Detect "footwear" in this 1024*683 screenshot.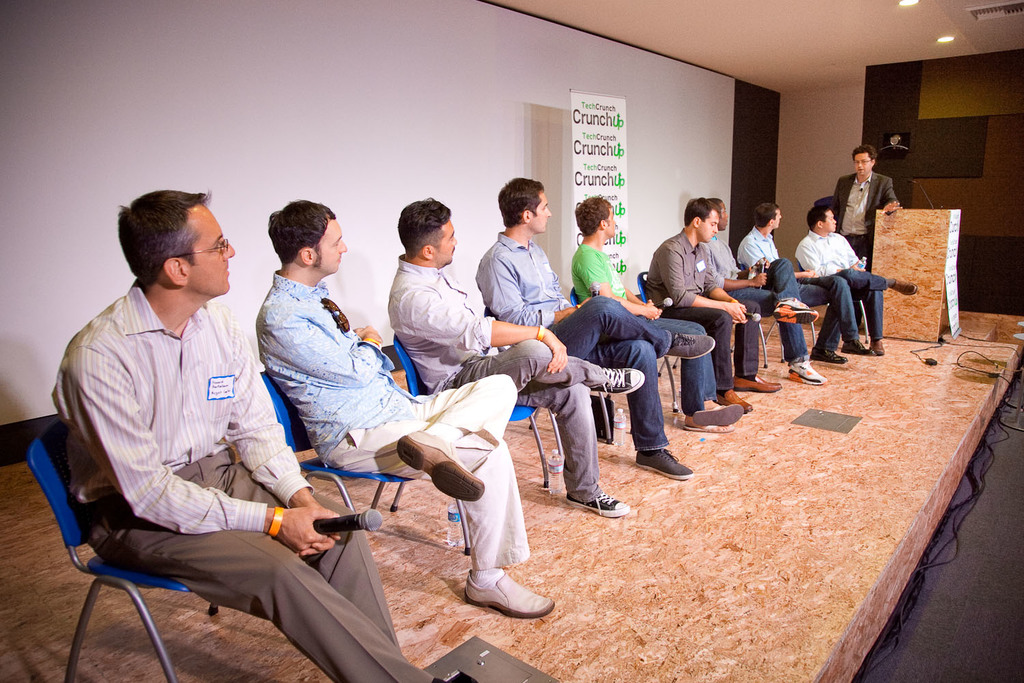
Detection: [x1=588, y1=369, x2=642, y2=393].
